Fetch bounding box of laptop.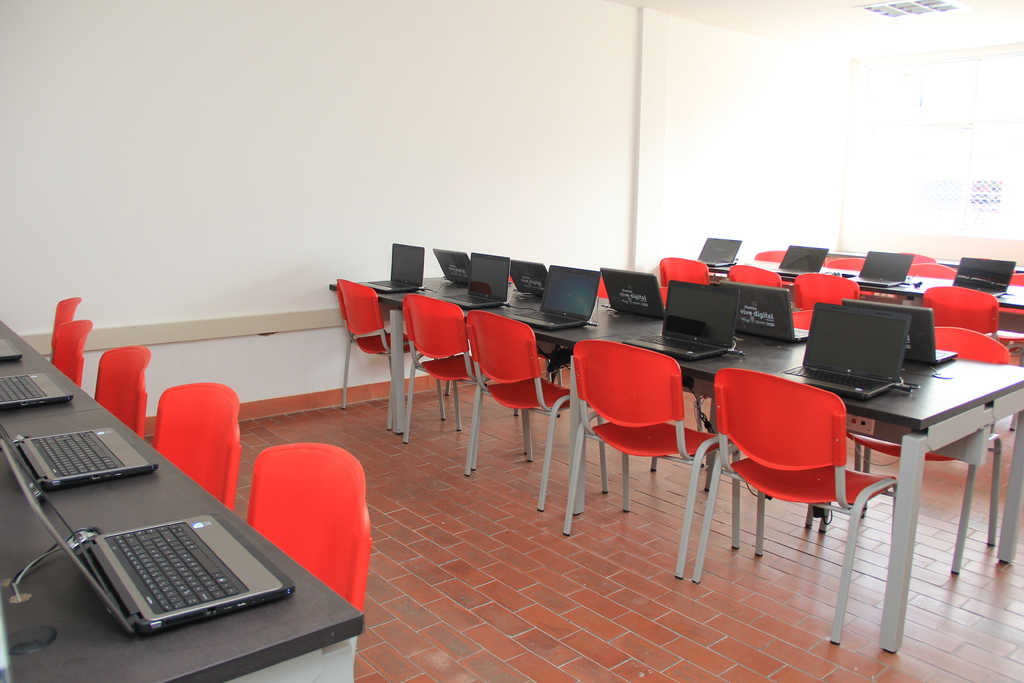
Bbox: l=698, t=240, r=742, b=269.
